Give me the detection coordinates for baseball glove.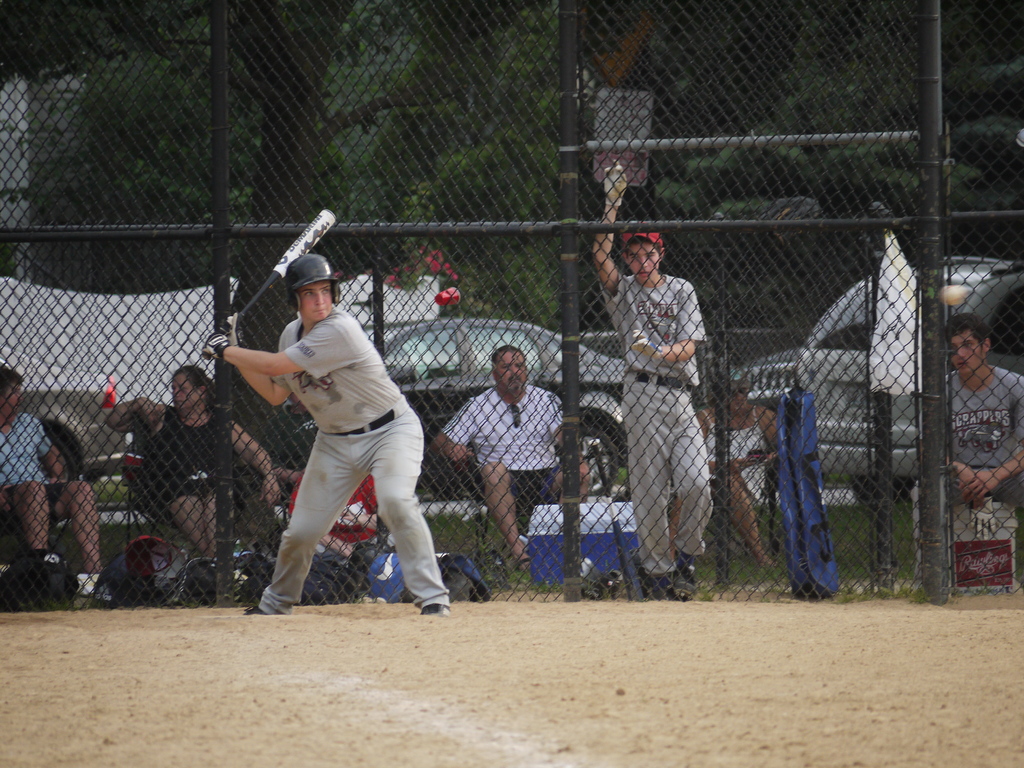
211/311/242/342.
